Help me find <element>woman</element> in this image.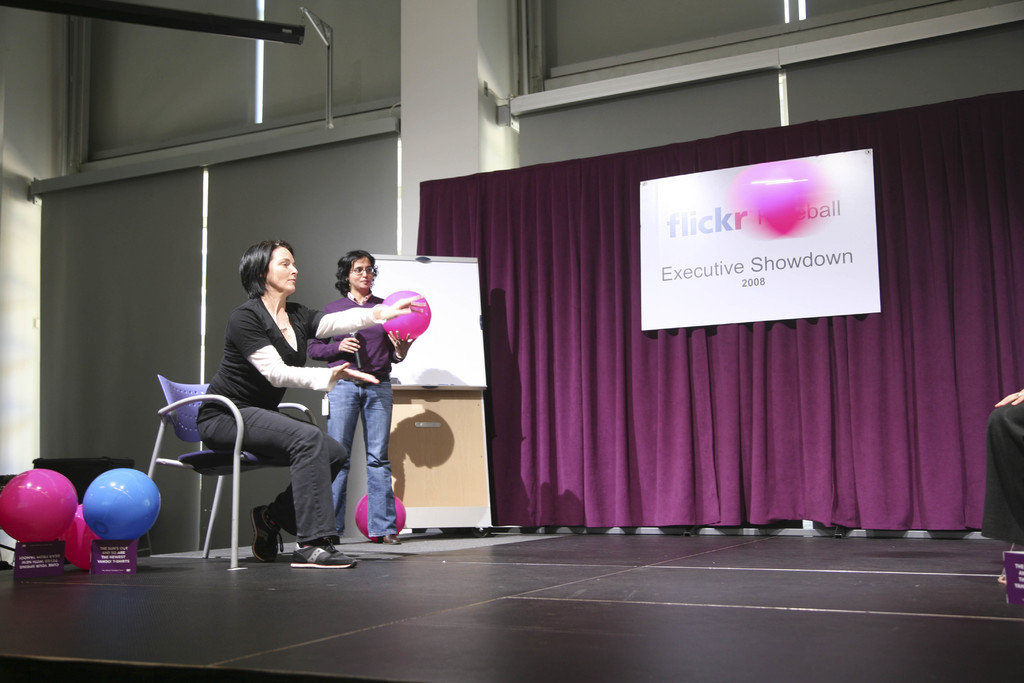
Found it: [left=309, top=242, right=418, bottom=545].
